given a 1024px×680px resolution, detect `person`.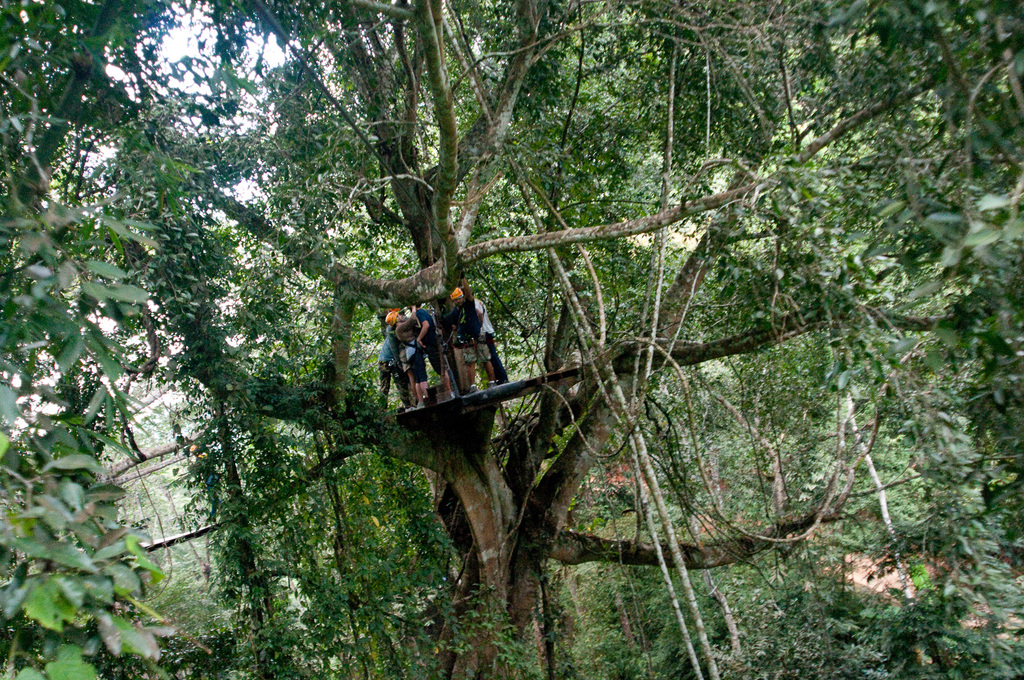
left=414, top=301, right=447, bottom=402.
